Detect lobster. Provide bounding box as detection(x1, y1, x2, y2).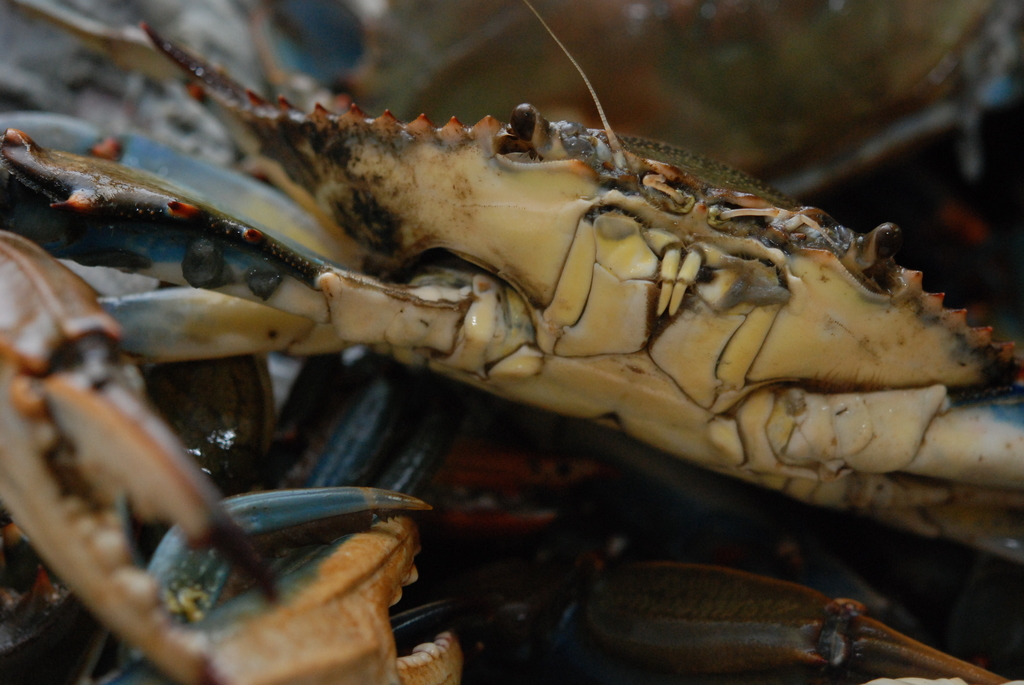
detection(0, 0, 1023, 684).
